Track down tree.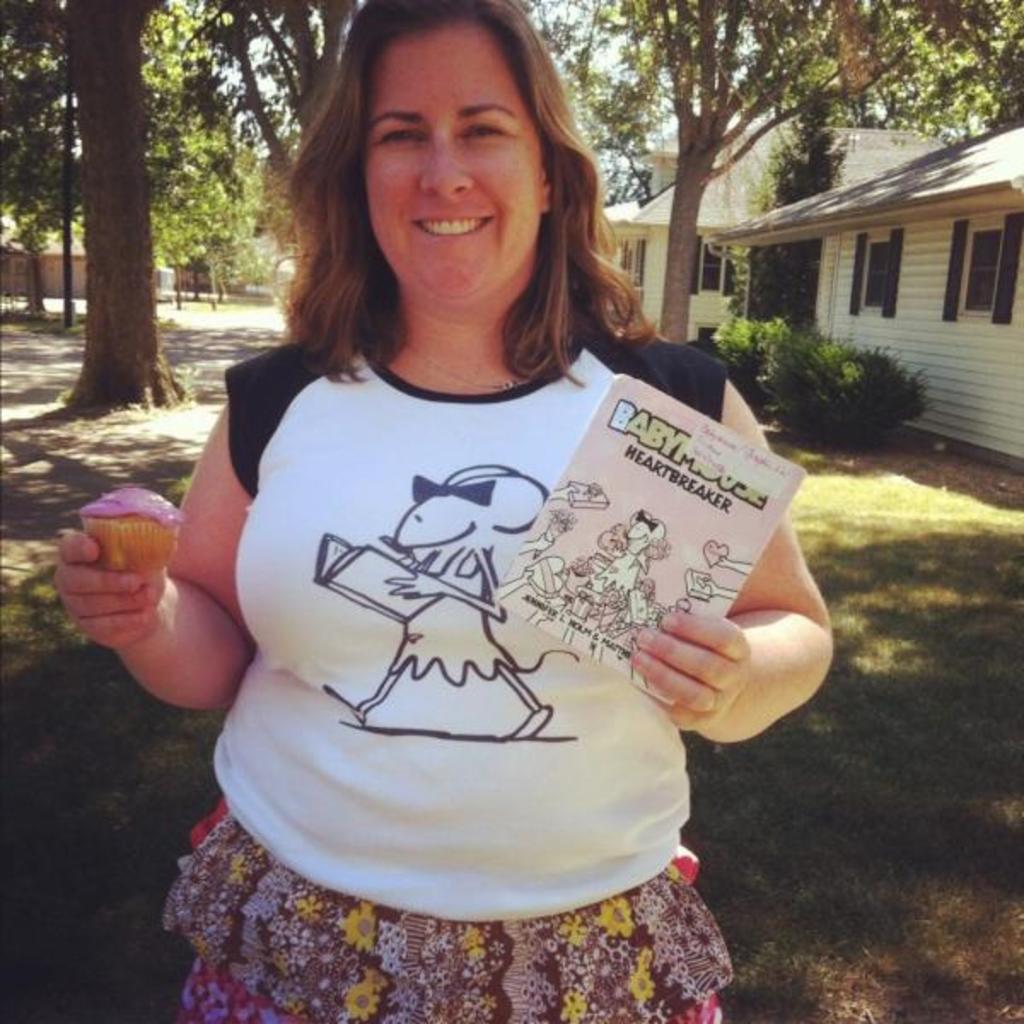
Tracked to 0/0/215/422.
